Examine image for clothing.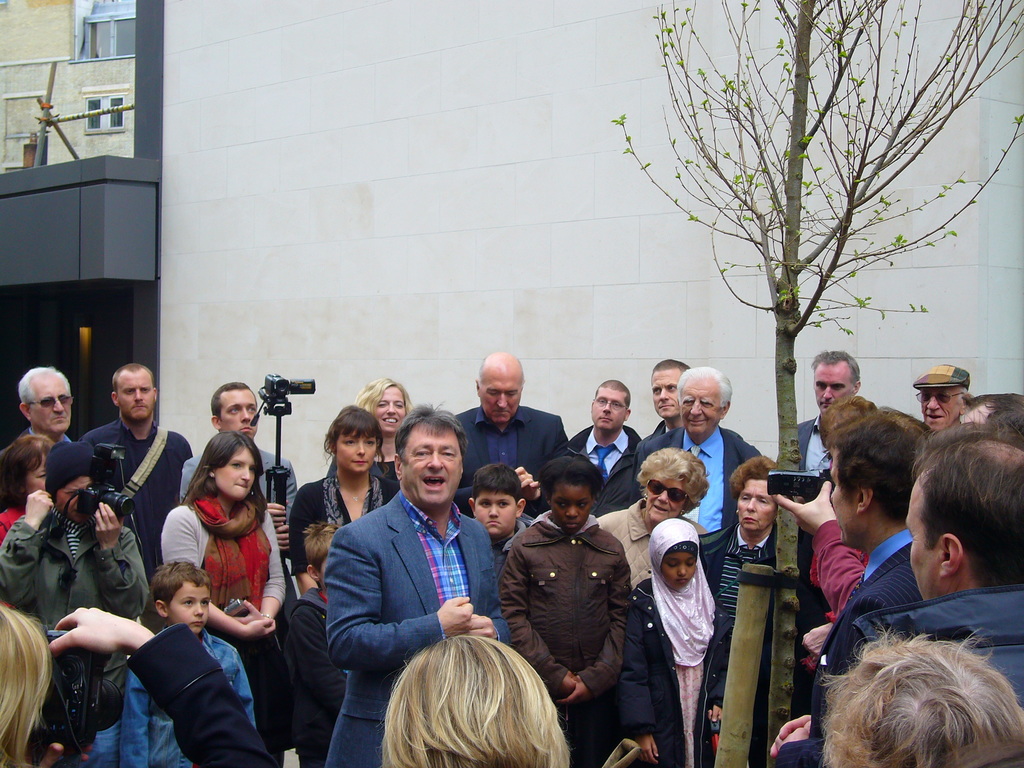
Examination result: rect(625, 519, 712, 765).
